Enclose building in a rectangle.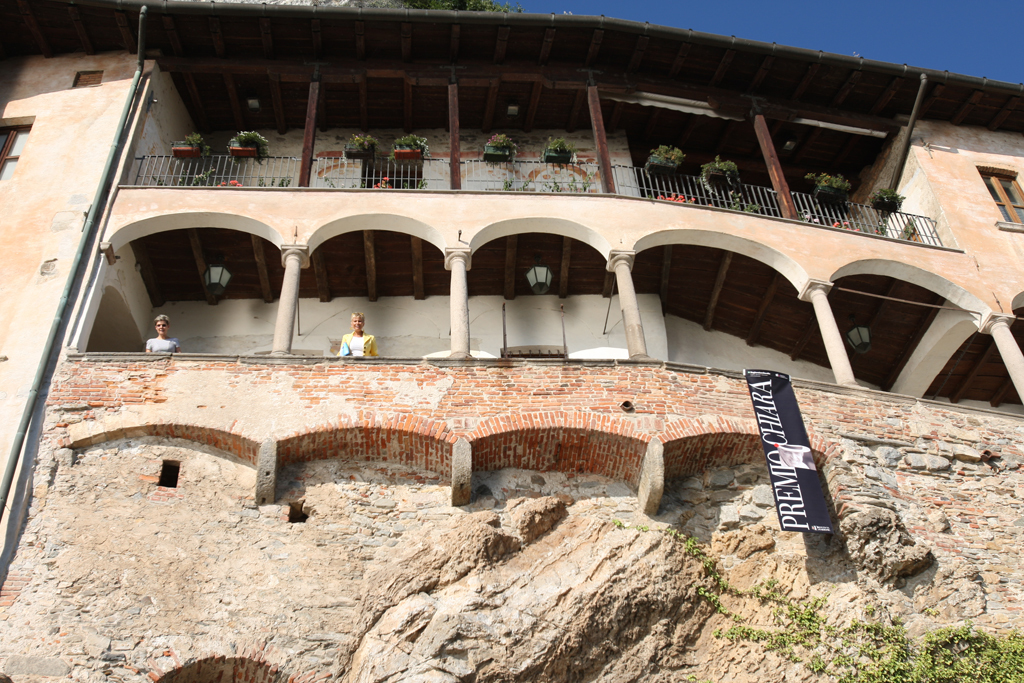
{"x1": 0, "y1": 0, "x2": 1023, "y2": 682}.
